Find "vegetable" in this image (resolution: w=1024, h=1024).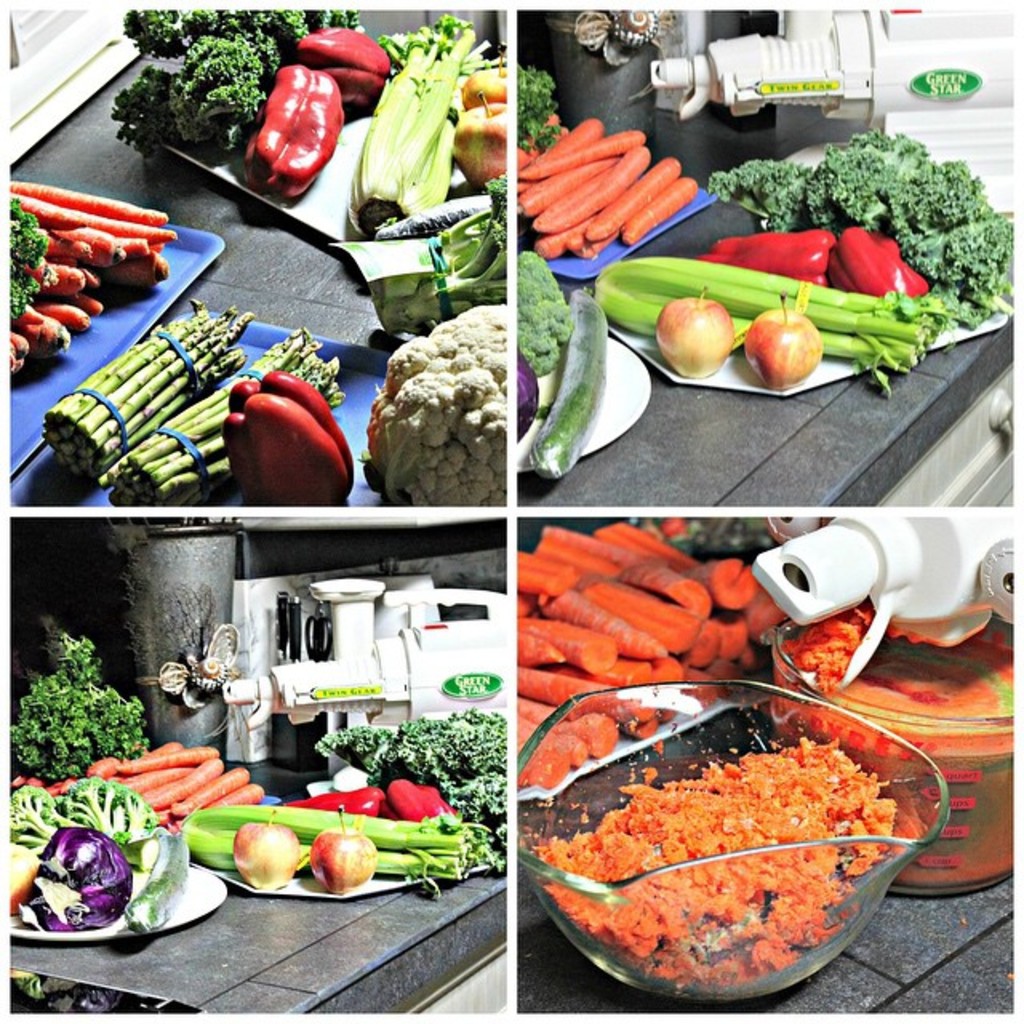
[40,294,258,486].
